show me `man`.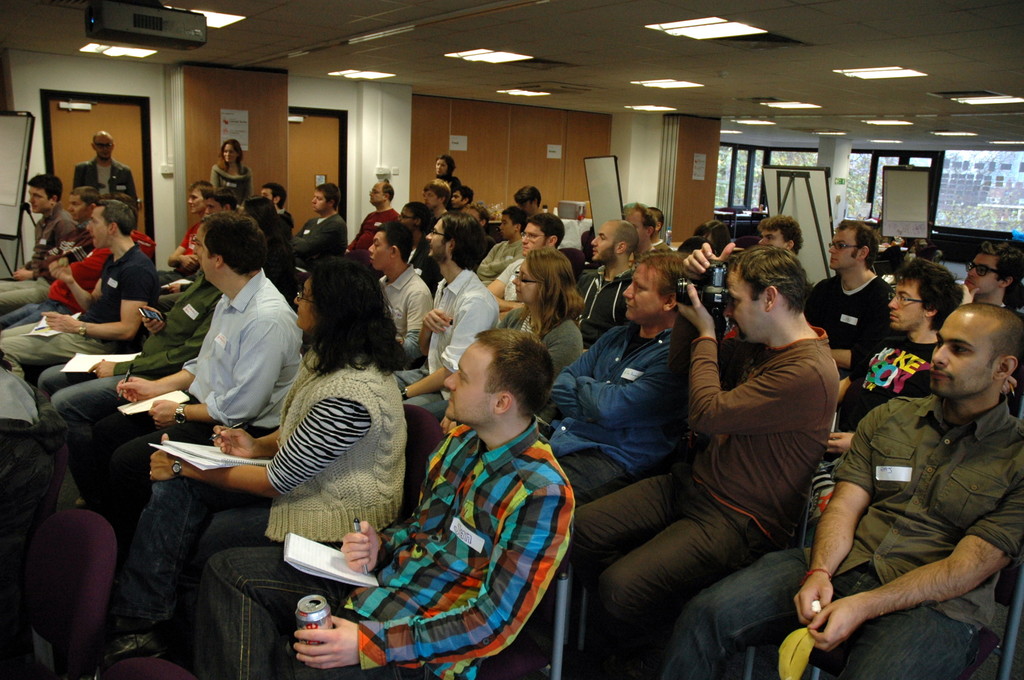
`man` is here: 799/215/894/404.
